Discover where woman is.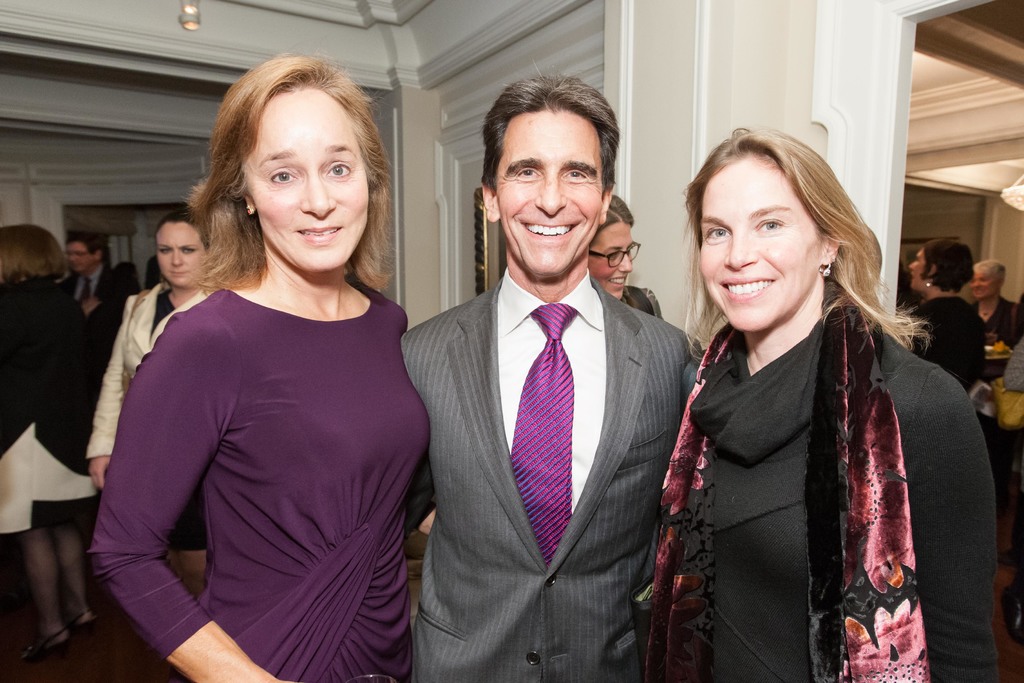
Discovered at {"x1": 659, "y1": 113, "x2": 969, "y2": 682}.
